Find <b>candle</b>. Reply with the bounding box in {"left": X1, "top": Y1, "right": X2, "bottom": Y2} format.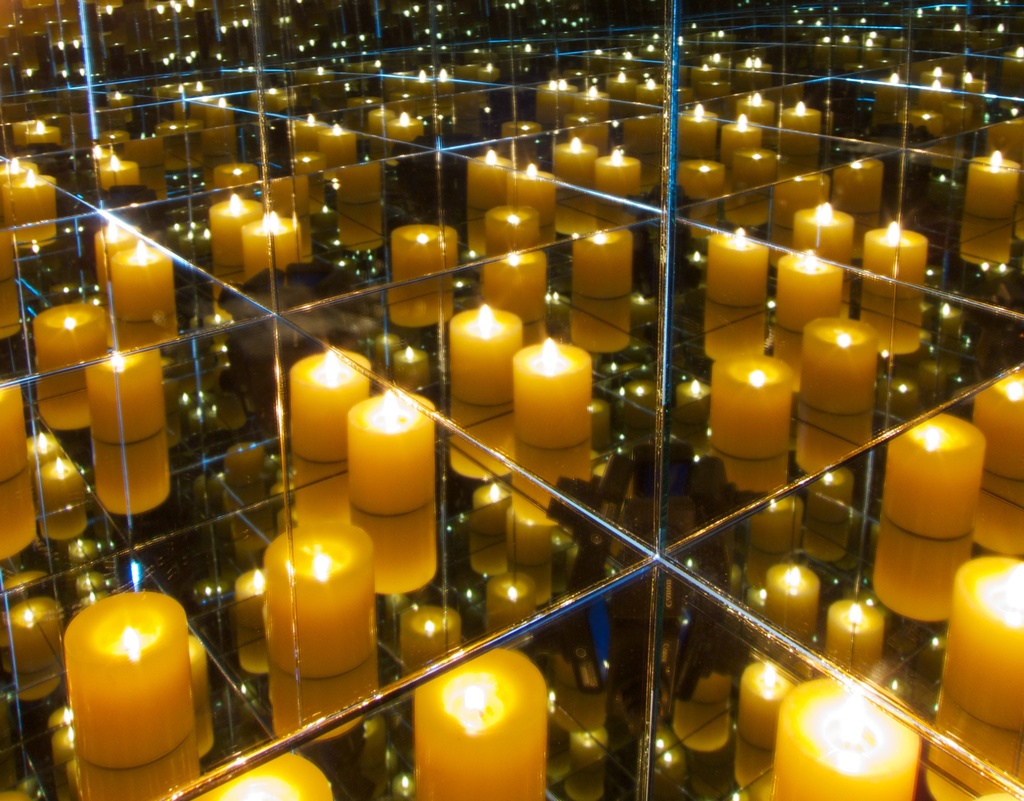
{"left": 262, "top": 522, "right": 372, "bottom": 683}.
